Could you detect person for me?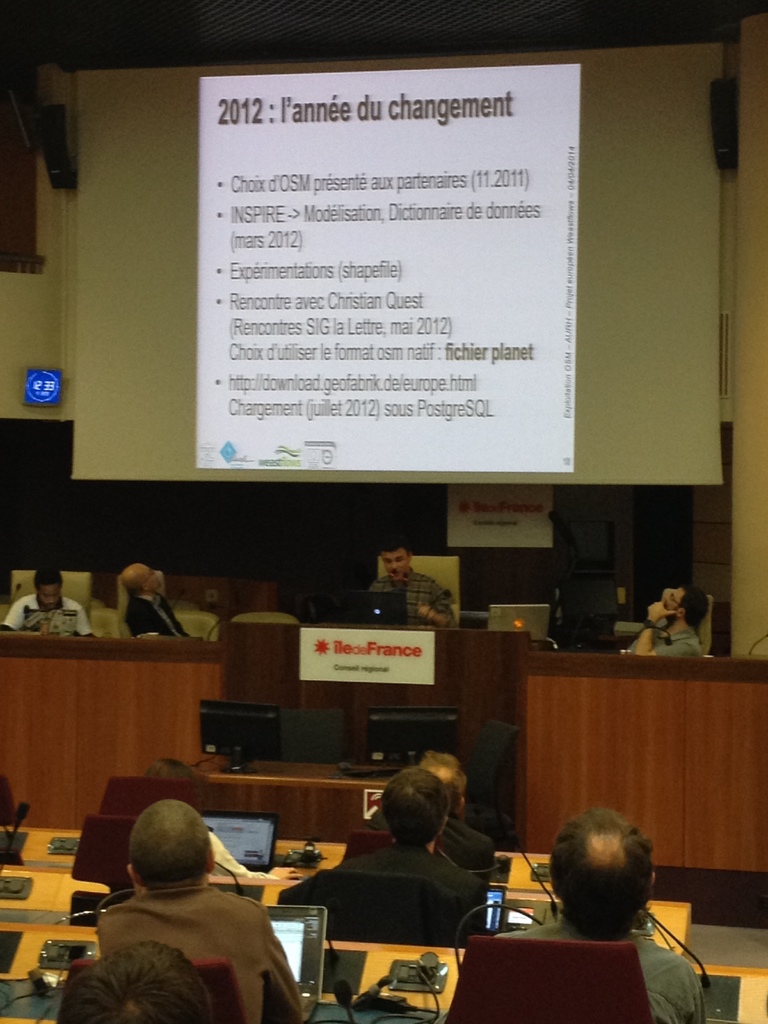
Detection result: x1=118, y1=562, x2=200, y2=637.
